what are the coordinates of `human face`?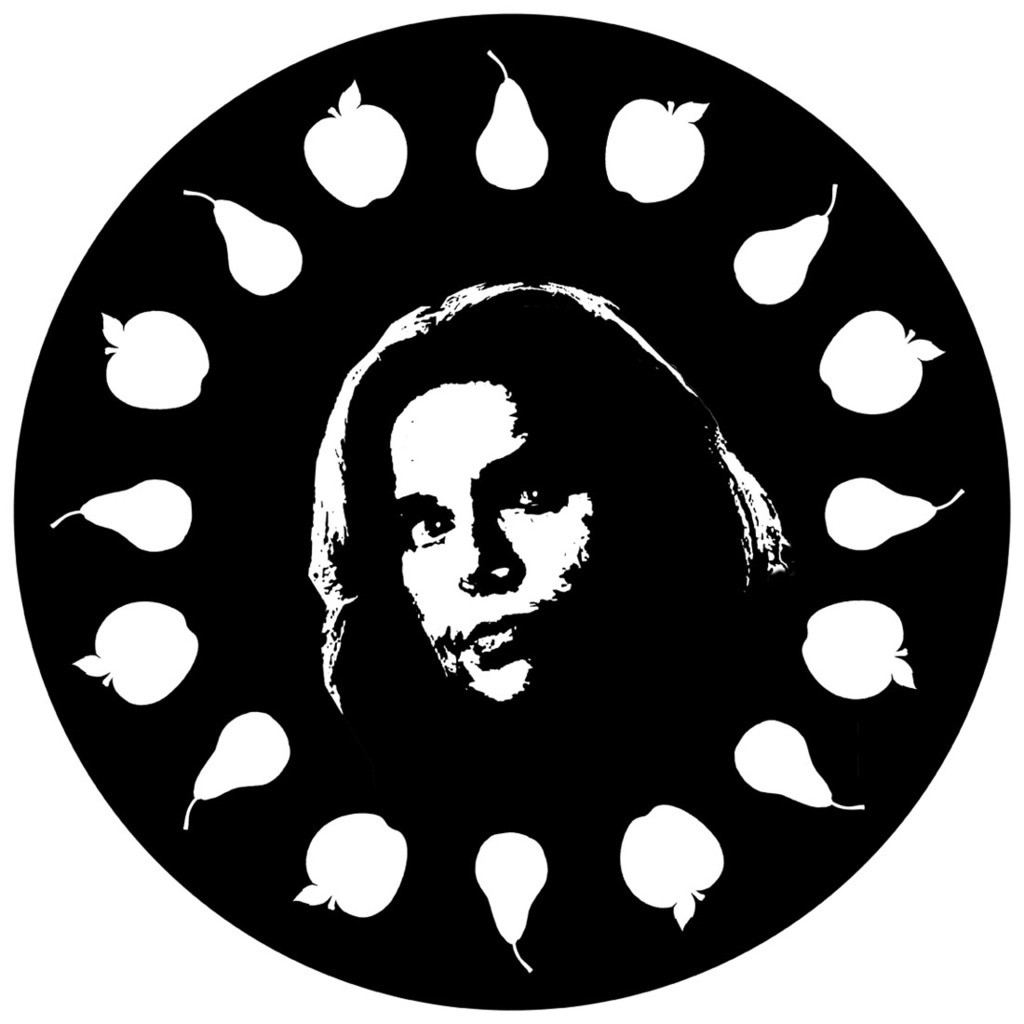
Rect(396, 384, 593, 706).
